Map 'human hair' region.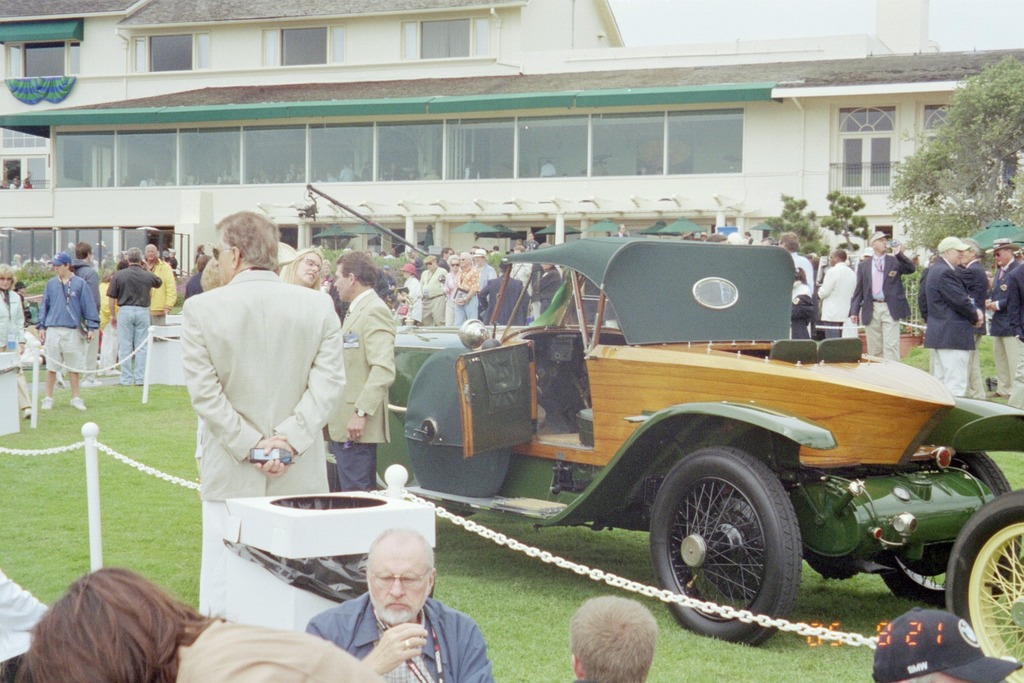
Mapped to (125,249,141,264).
